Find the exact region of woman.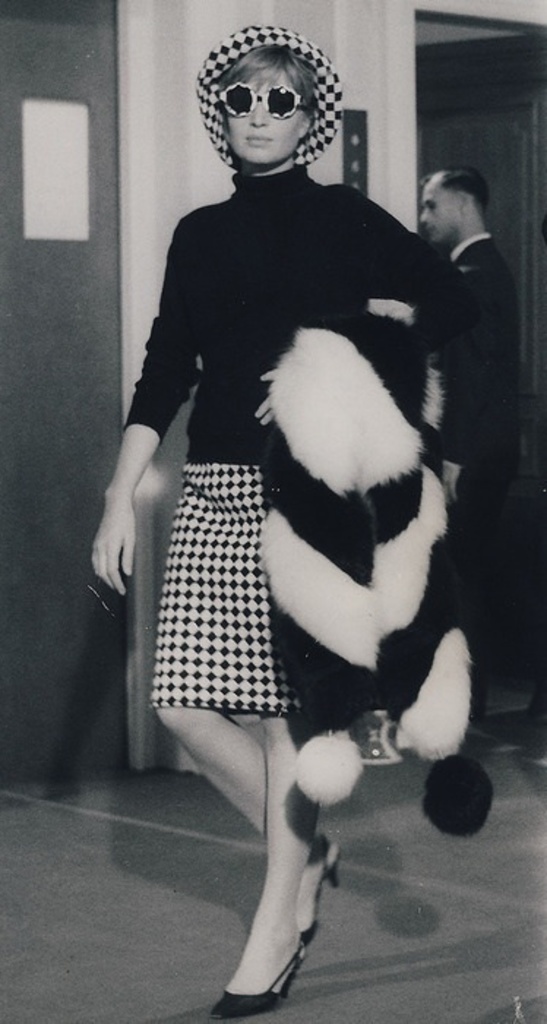
Exact region: {"x1": 82, "y1": 15, "x2": 481, "y2": 1023}.
